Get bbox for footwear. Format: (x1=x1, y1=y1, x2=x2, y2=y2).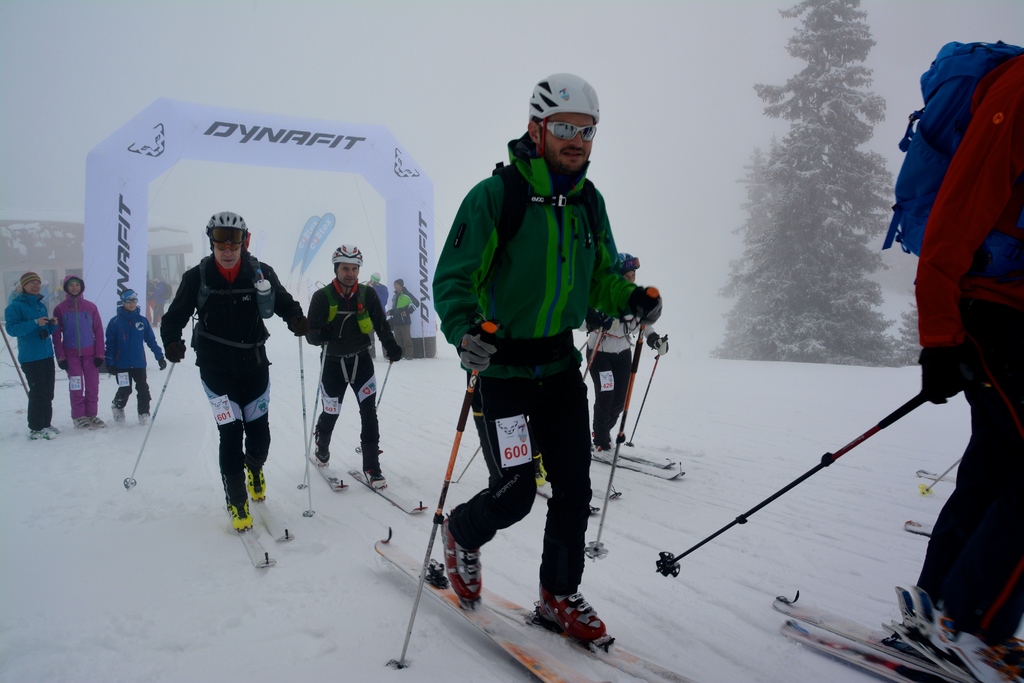
(x1=534, y1=451, x2=547, y2=490).
